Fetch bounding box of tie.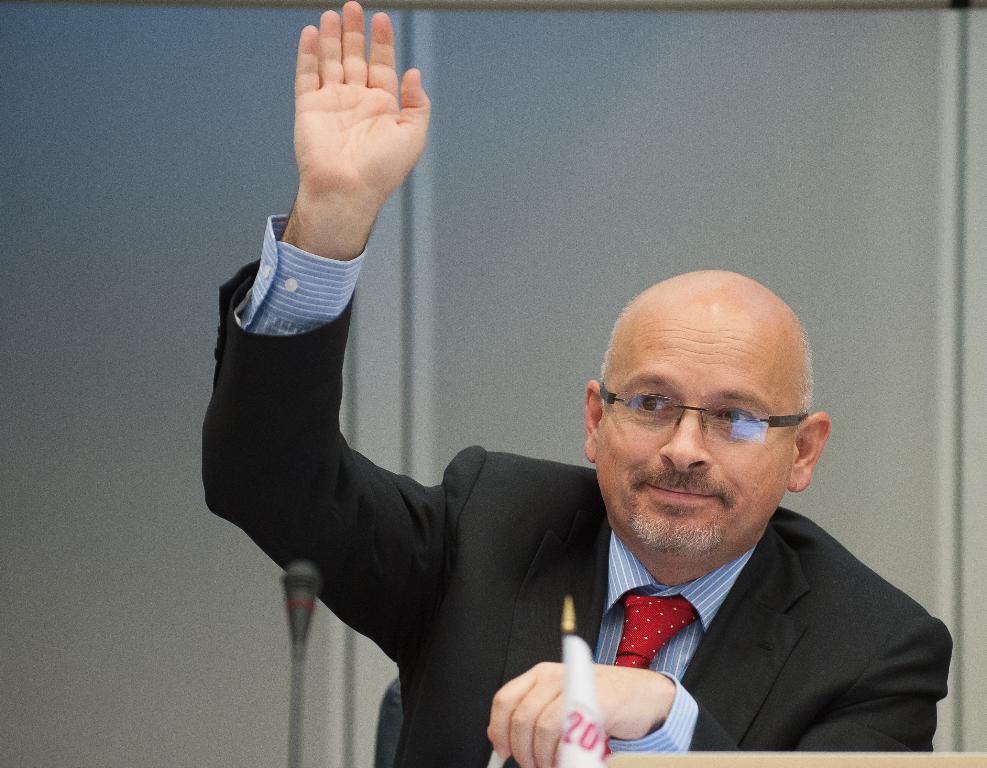
Bbox: <box>605,595,695,753</box>.
